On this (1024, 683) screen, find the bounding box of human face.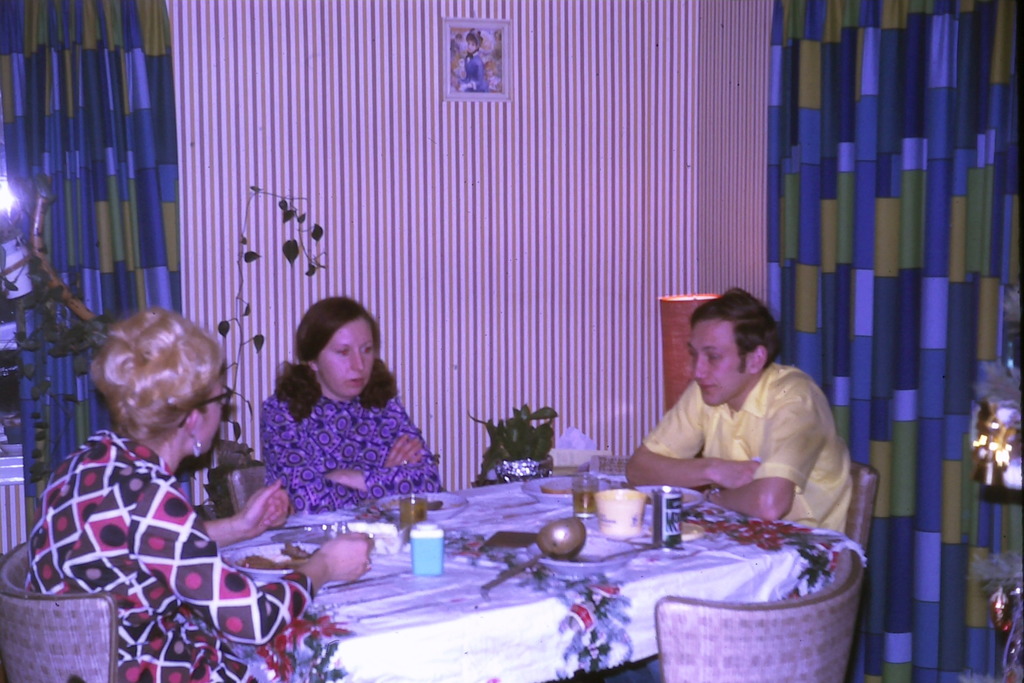
Bounding box: 685, 323, 748, 410.
